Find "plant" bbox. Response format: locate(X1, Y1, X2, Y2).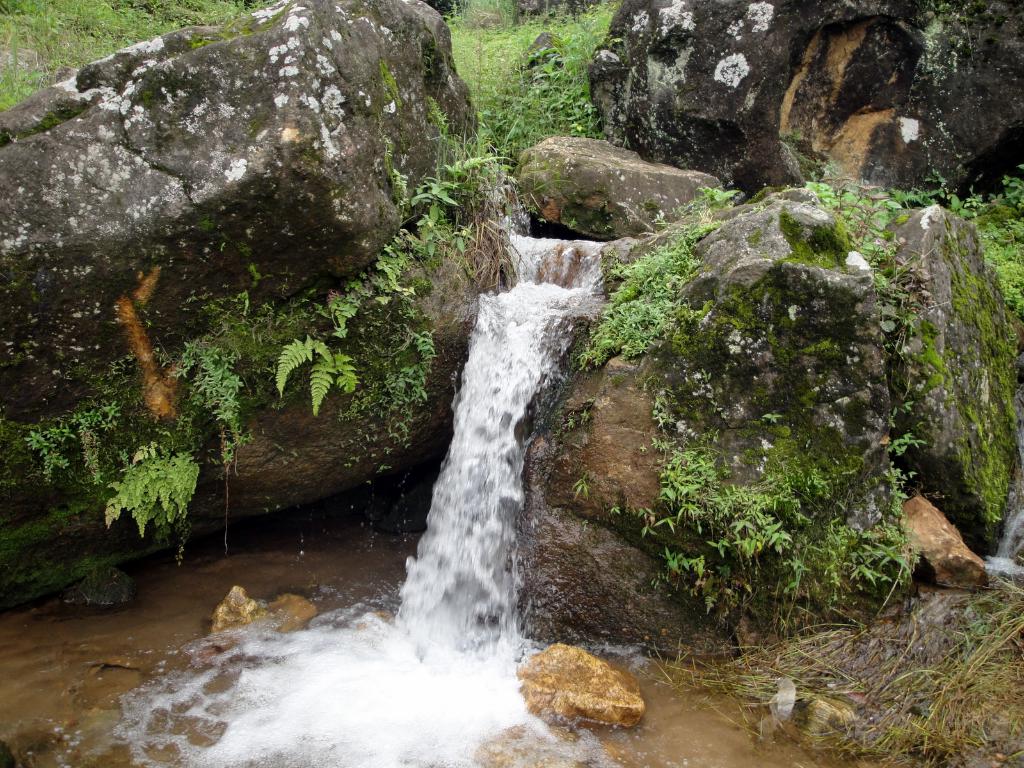
locate(571, 177, 748, 383).
